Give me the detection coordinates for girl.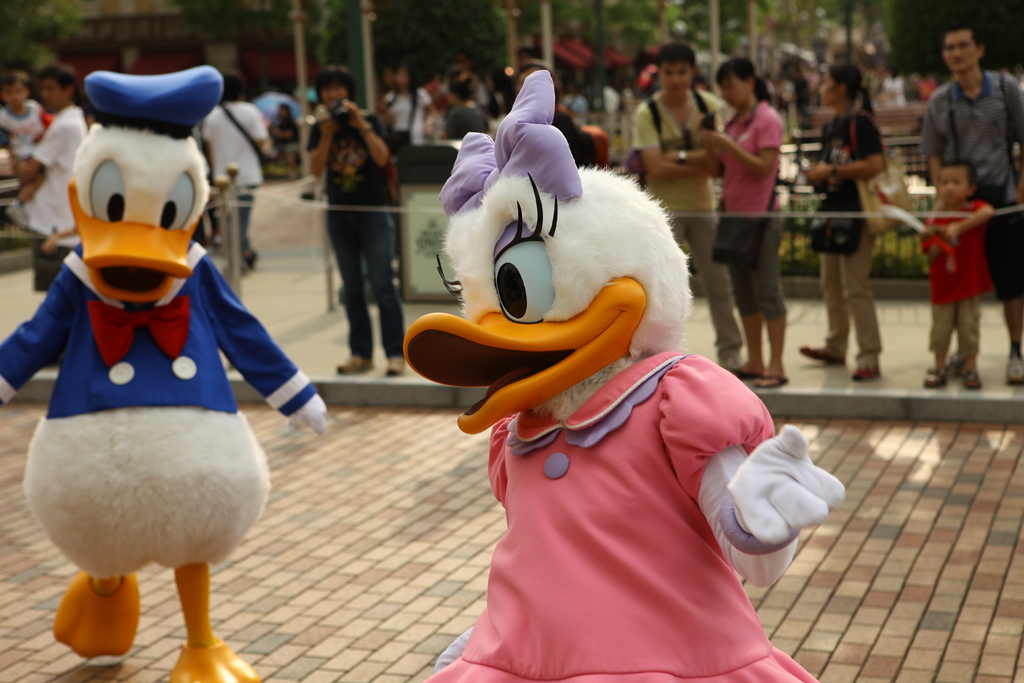
BBox(380, 56, 435, 142).
